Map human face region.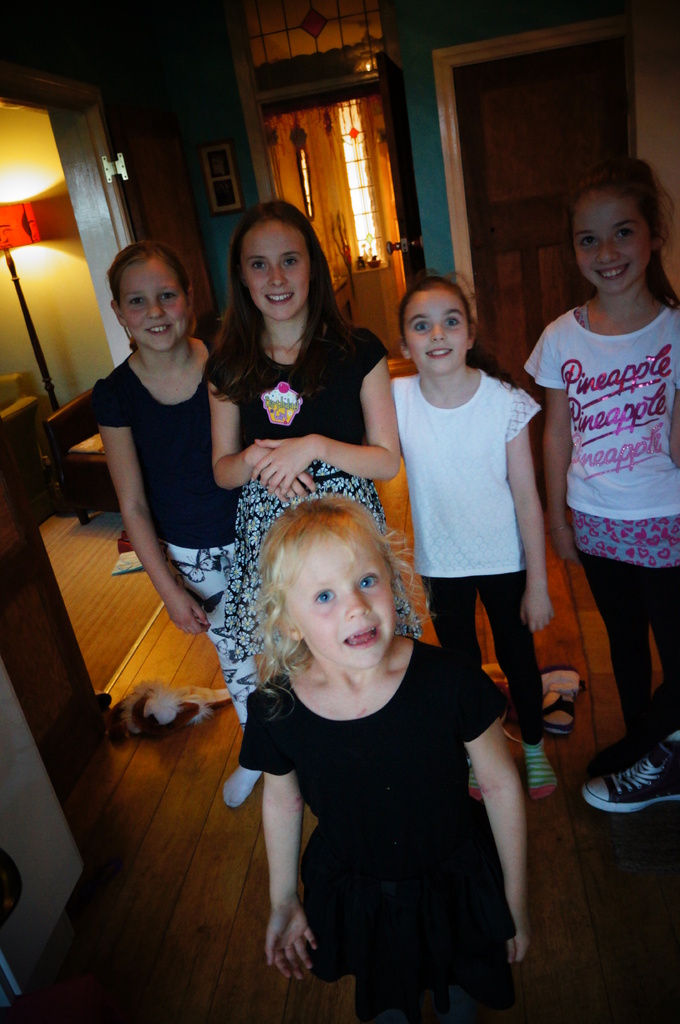
Mapped to 574/193/644/298.
